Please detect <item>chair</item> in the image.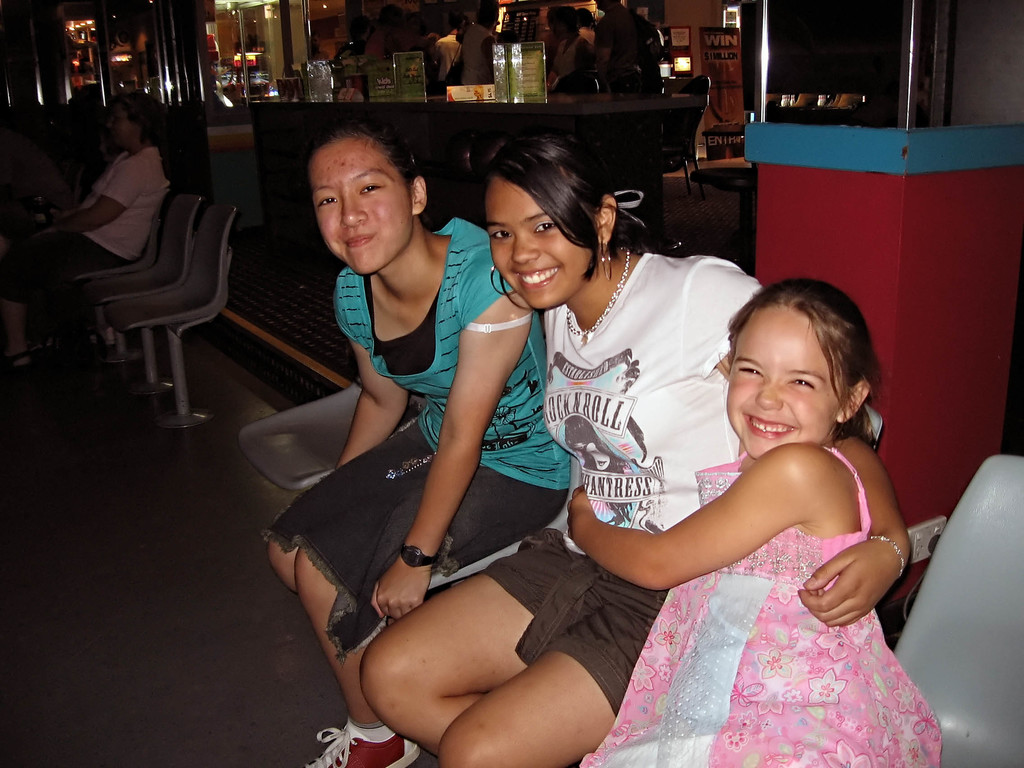
552, 76, 602, 95.
